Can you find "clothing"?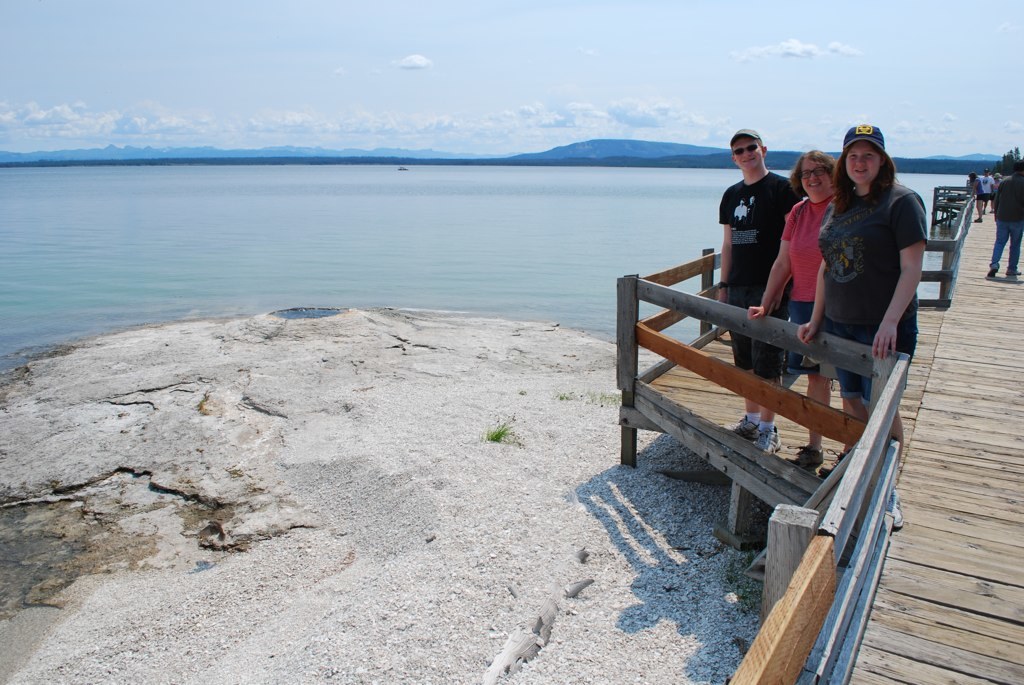
Yes, bounding box: <bbox>818, 176, 928, 406</bbox>.
